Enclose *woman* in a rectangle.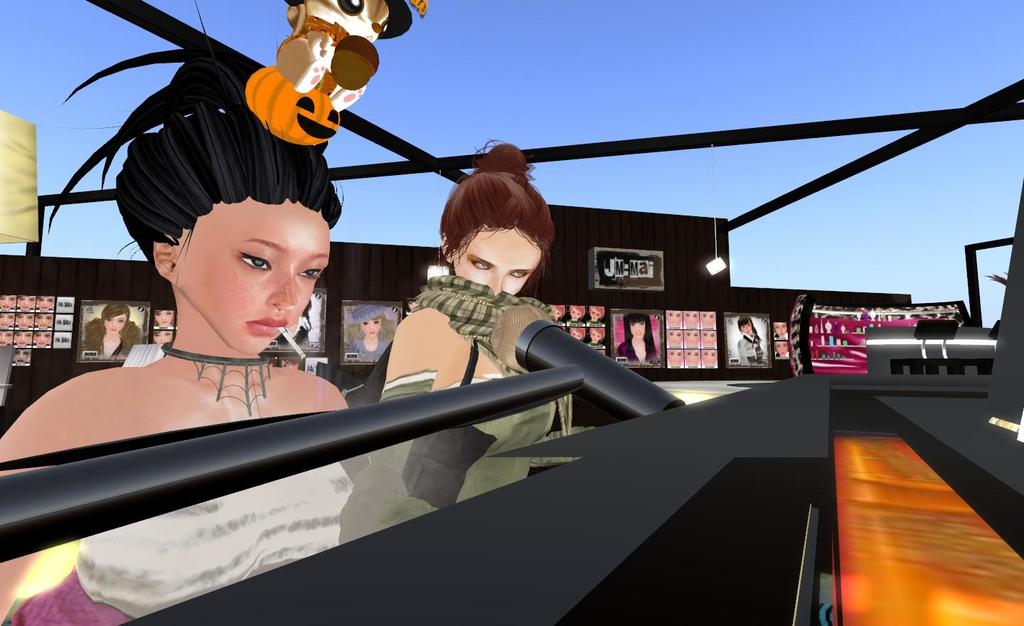
select_region(378, 125, 567, 516).
